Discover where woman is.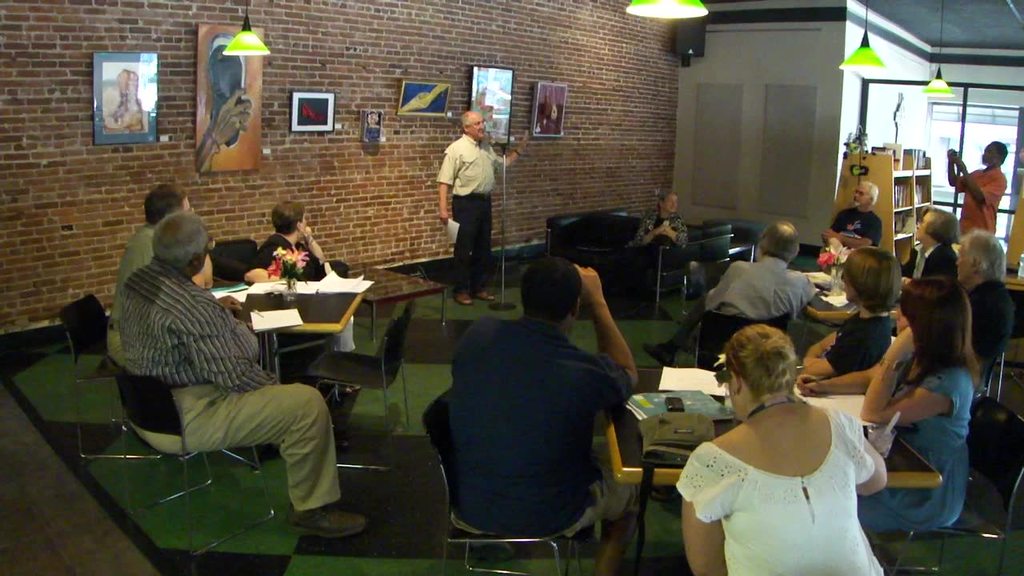
Discovered at x1=673 y1=322 x2=897 y2=575.
